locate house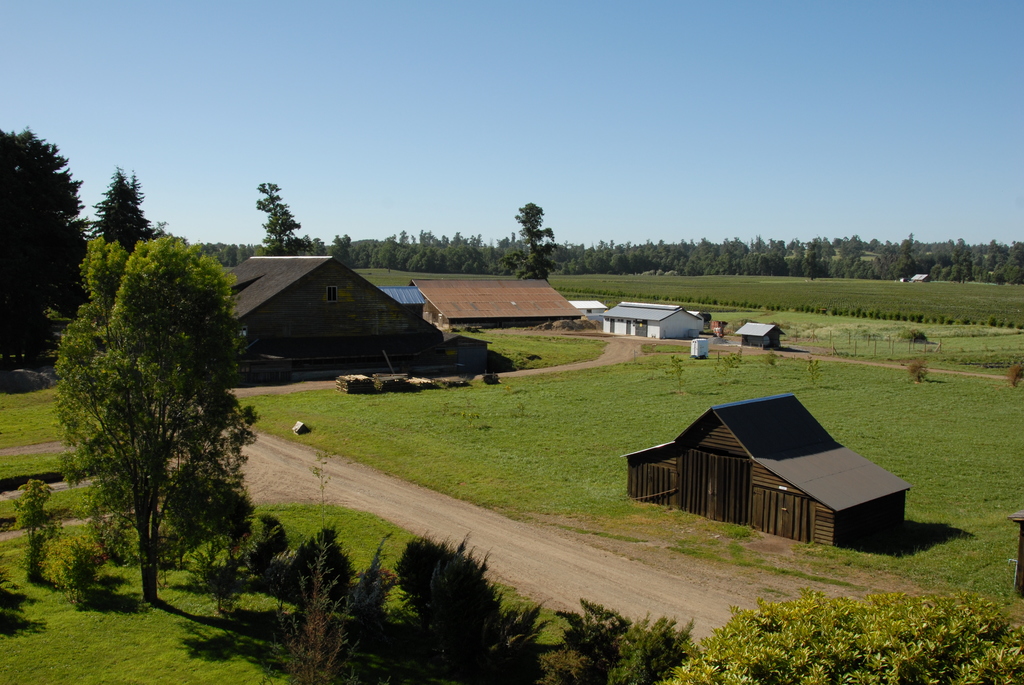
left=729, top=322, right=783, bottom=348
